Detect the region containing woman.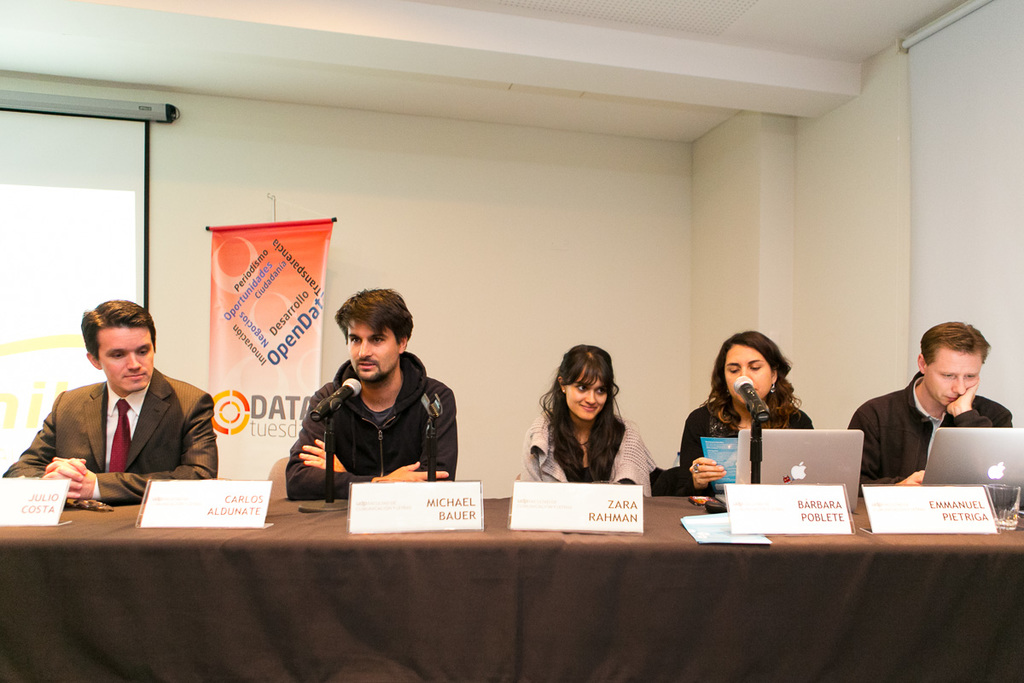
select_region(520, 343, 658, 498).
